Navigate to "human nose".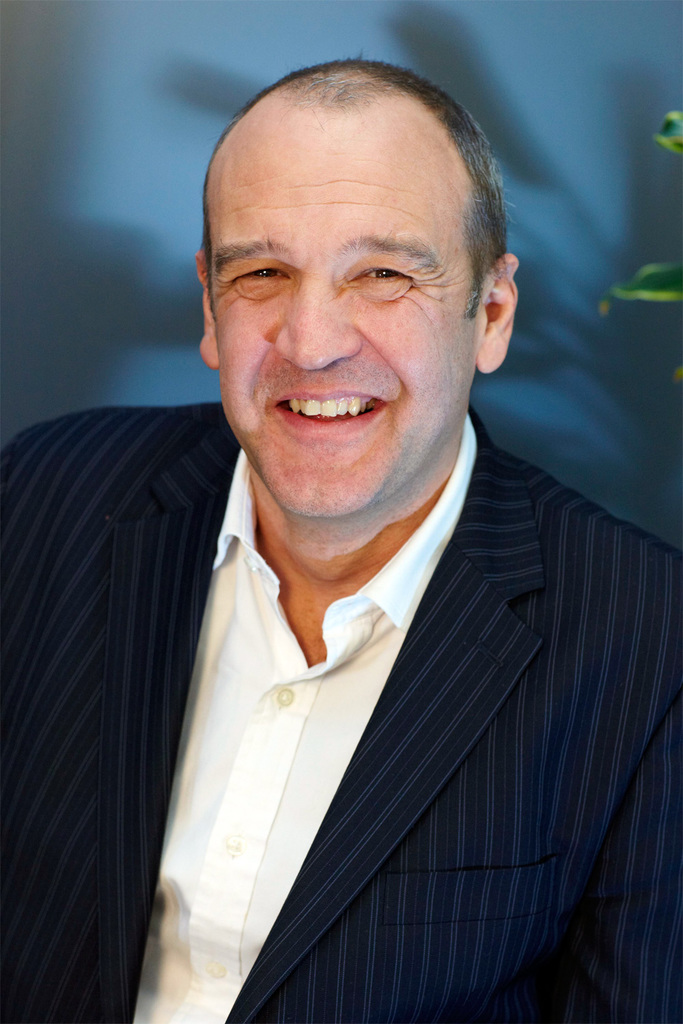
Navigation target: region(273, 281, 363, 372).
